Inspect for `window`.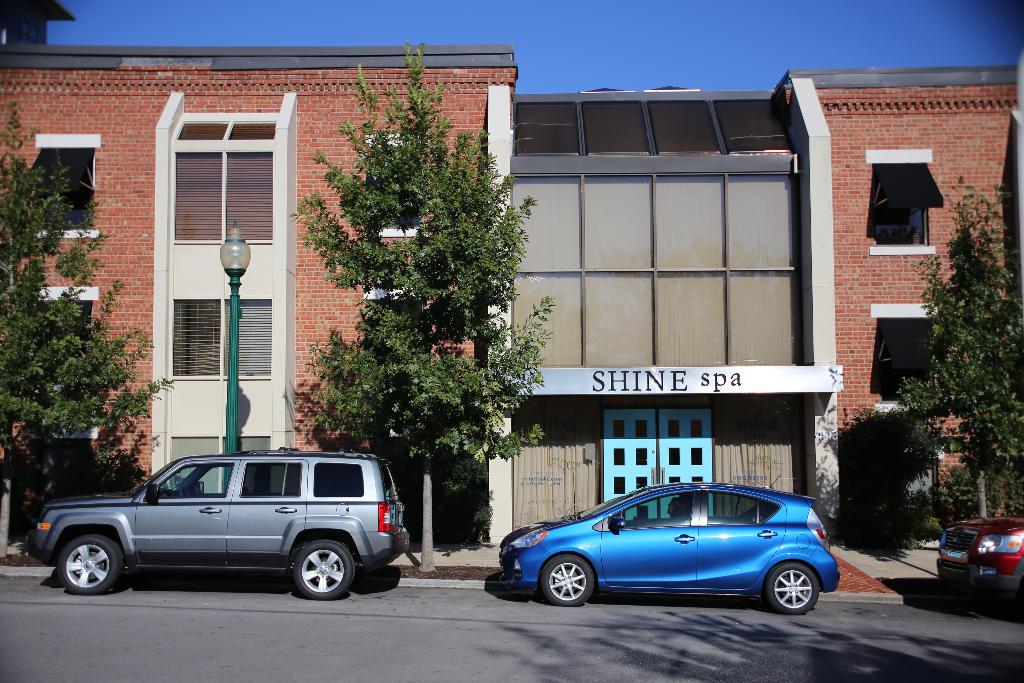
Inspection: 716,101,794,156.
